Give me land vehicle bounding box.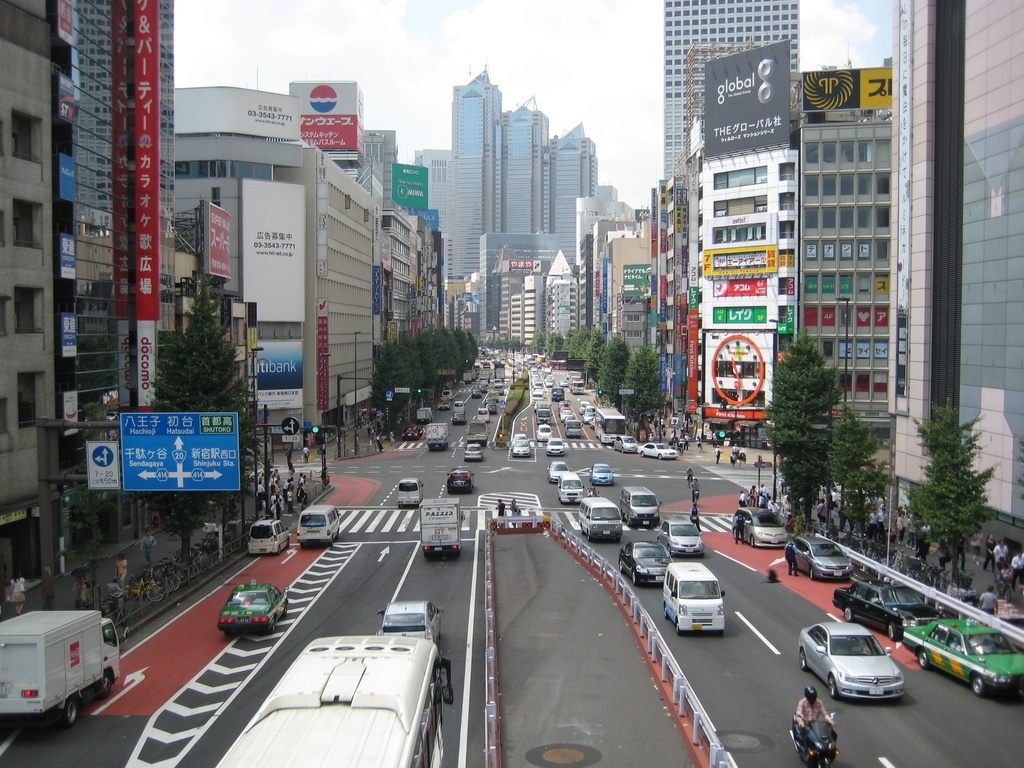
rect(495, 379, 500, 380).
